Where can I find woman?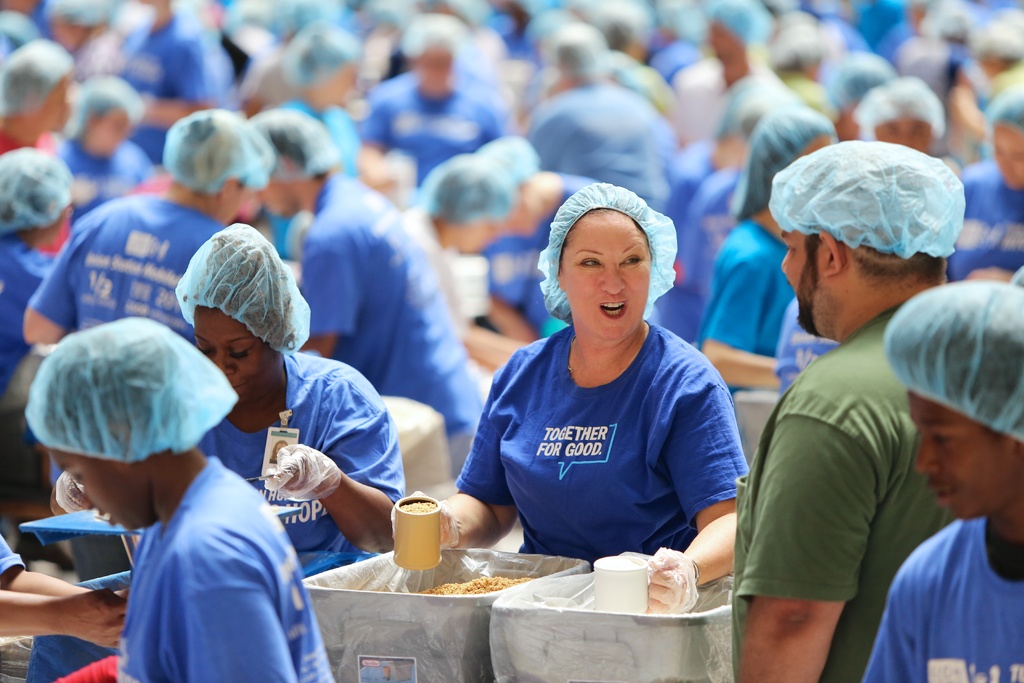
You can find it at 20:315:338:682.
